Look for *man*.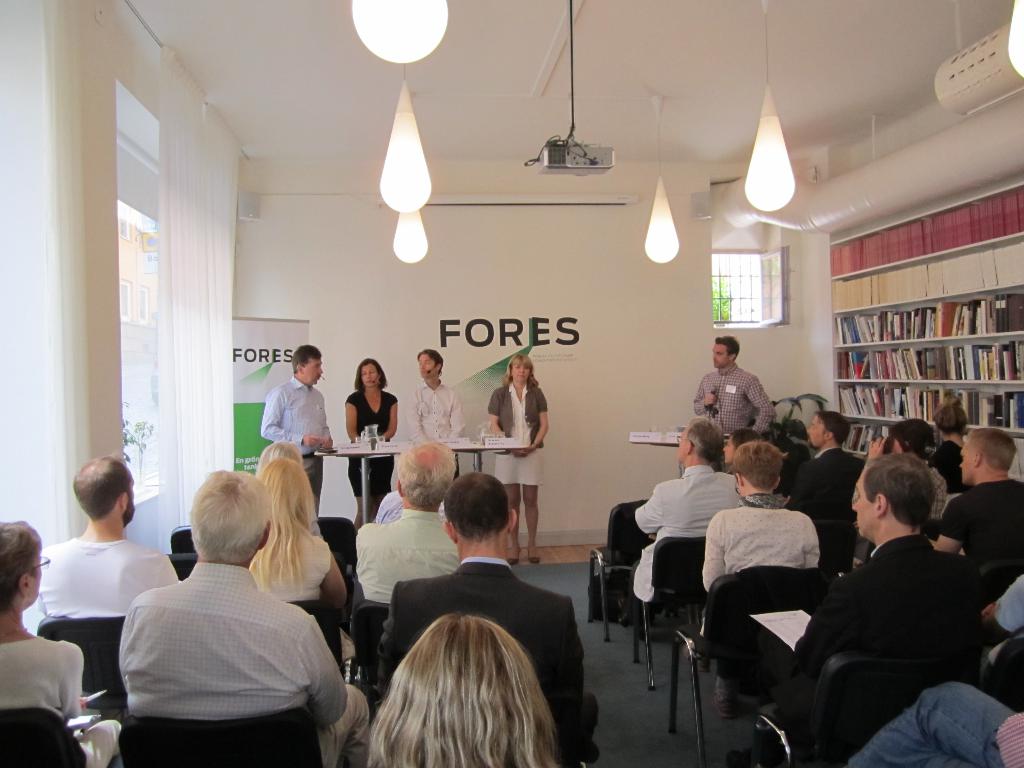
Found: select_region(801, 409, 866, 522).
